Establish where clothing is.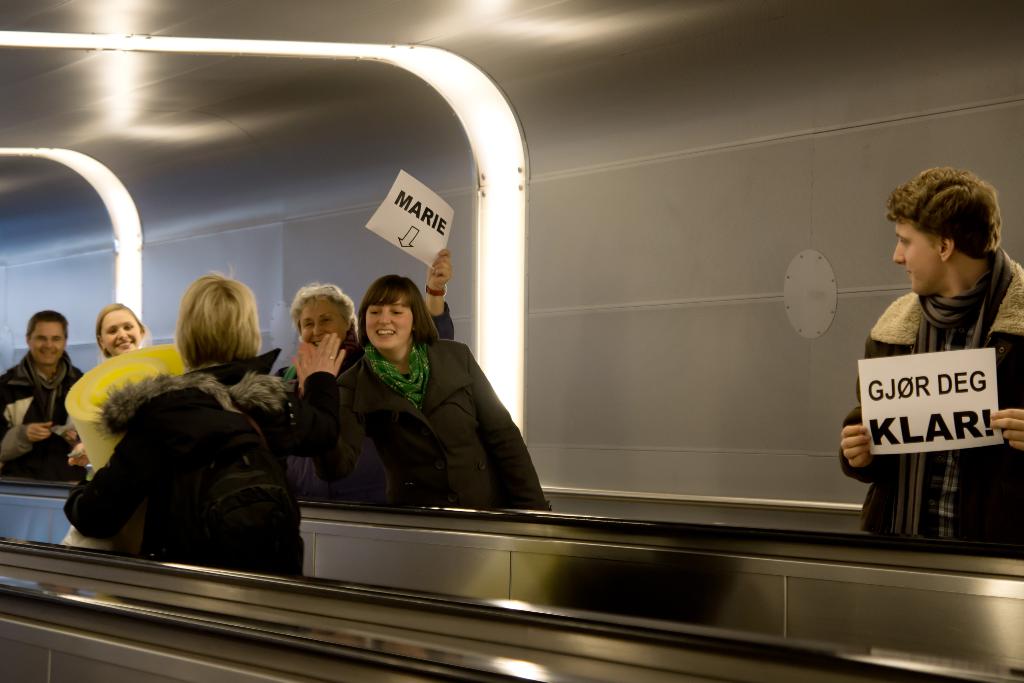
Established at select_region(838, 243, 1023, 565).
